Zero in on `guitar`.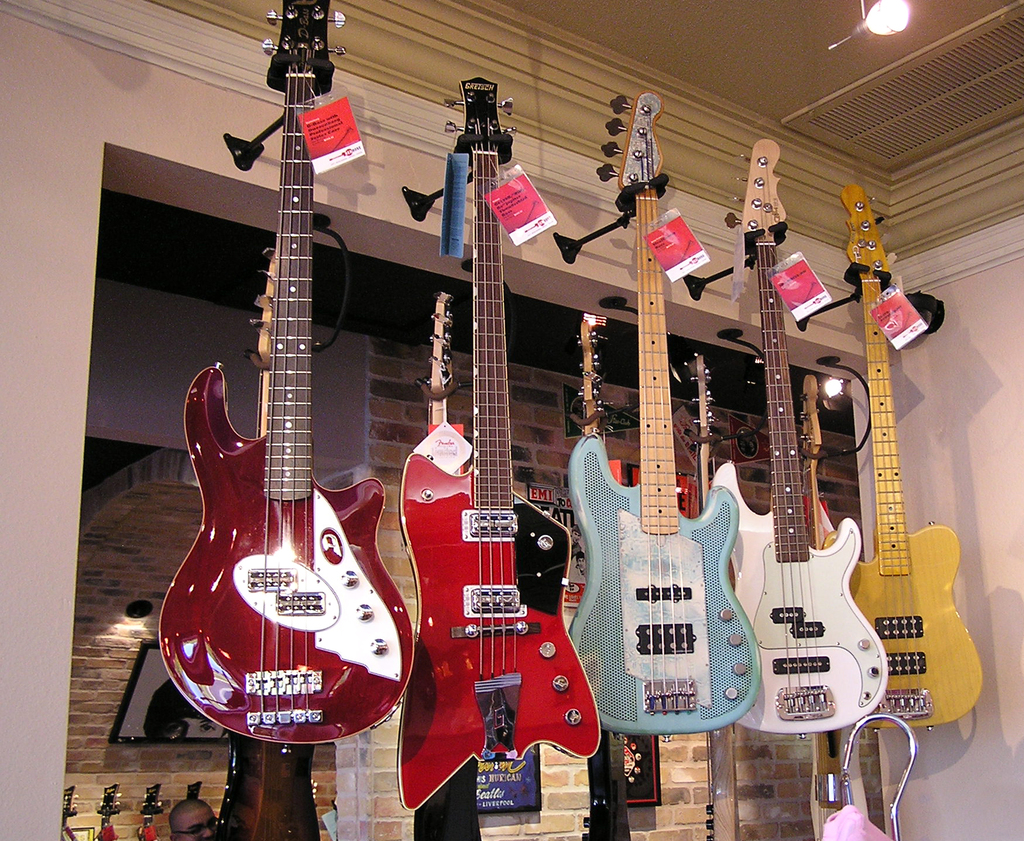
Zeroed in: (388, 68, 602, 813).
